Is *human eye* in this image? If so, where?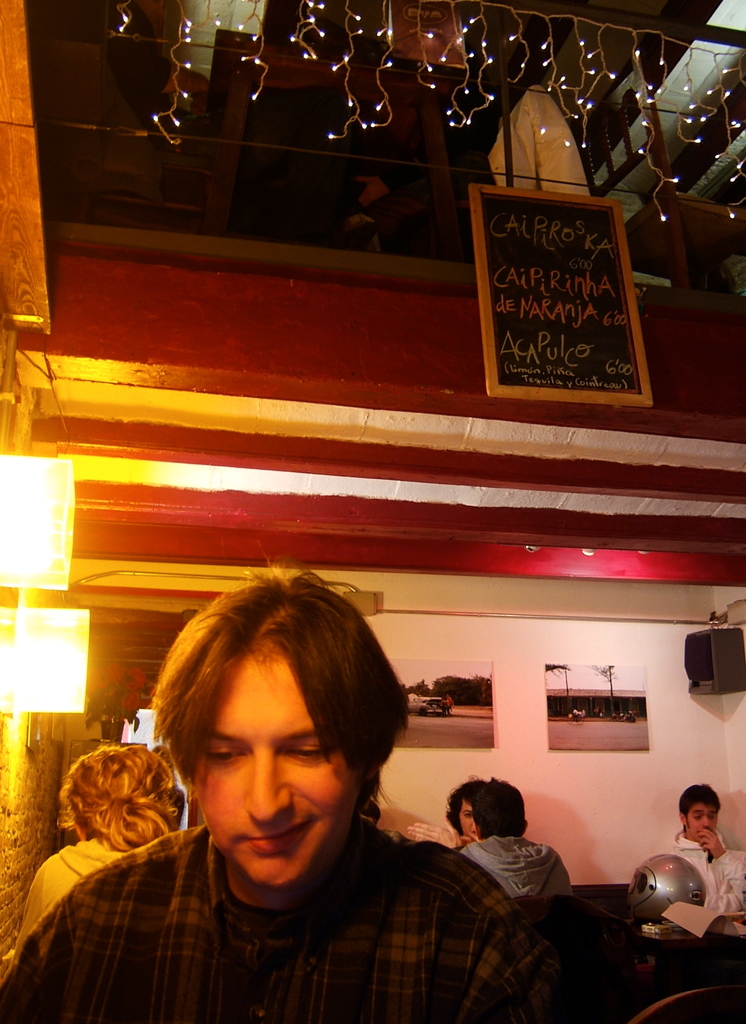
Yes, at box=[279, 734, 329, 765].
